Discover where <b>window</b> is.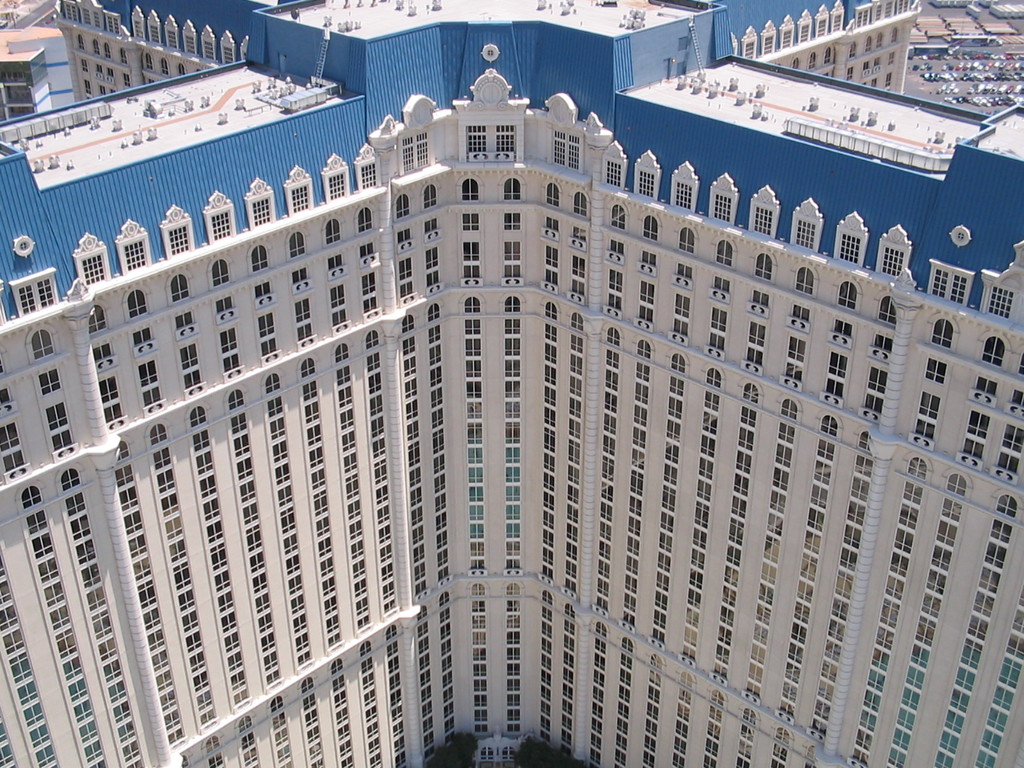
Discovered at box=[293, 611, 309, 634].
